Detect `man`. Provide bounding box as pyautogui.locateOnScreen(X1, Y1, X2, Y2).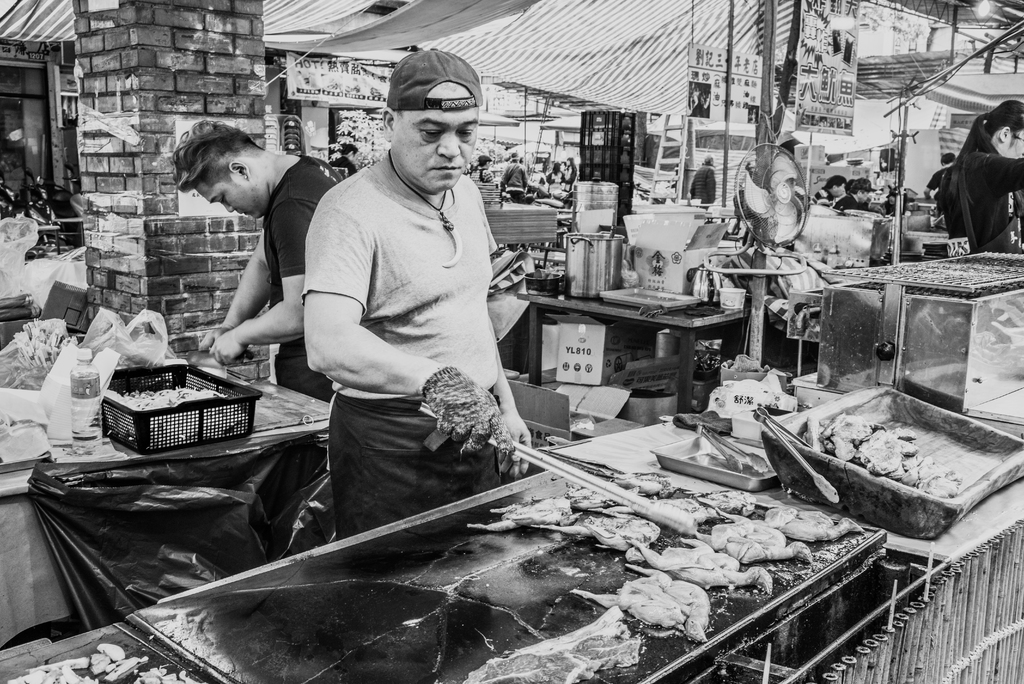
pyautogui.locateOnScreen(258, 37, 526, 566).
